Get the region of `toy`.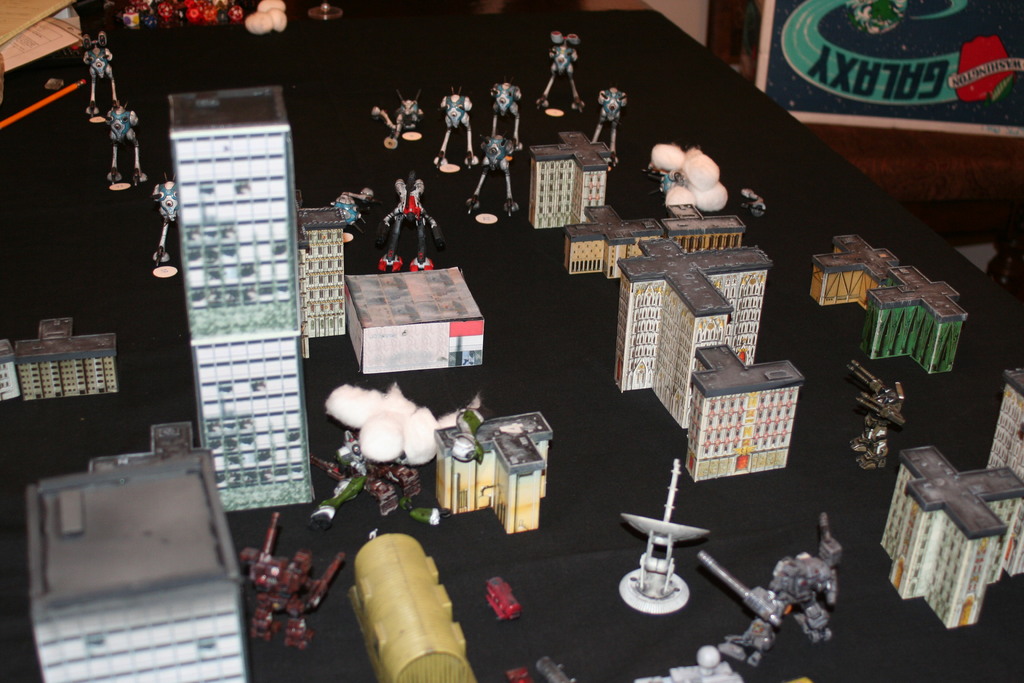
[436,84,481,169].
